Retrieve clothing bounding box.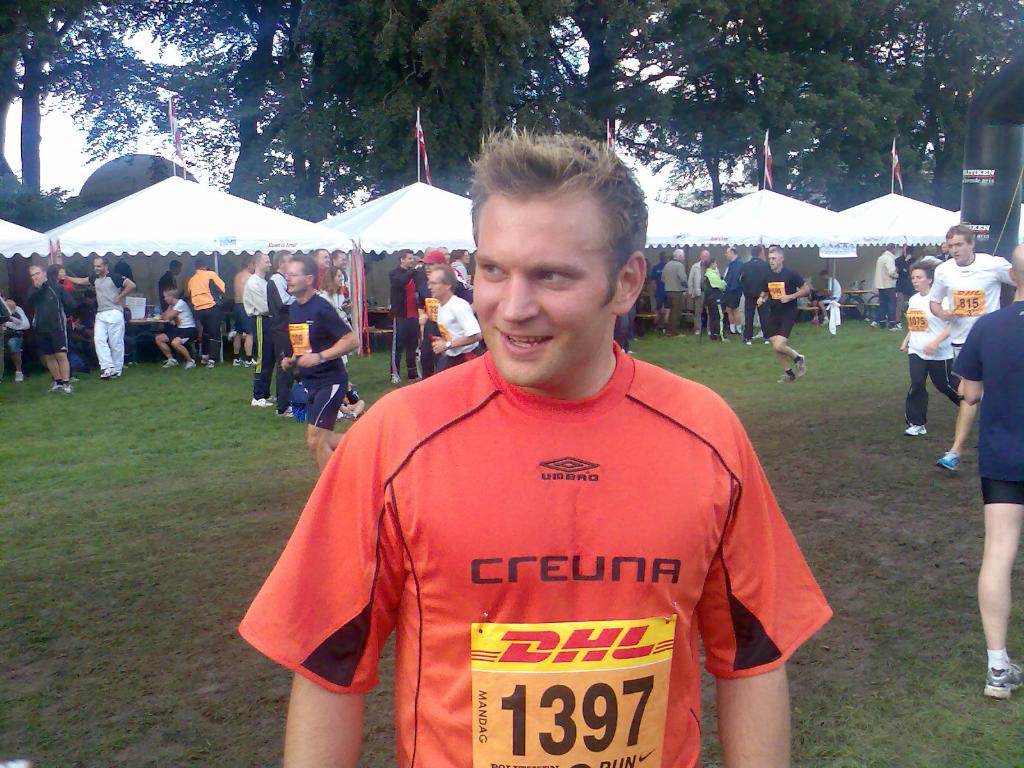
Bounding box: select_region(166, 299, 196, 345).
